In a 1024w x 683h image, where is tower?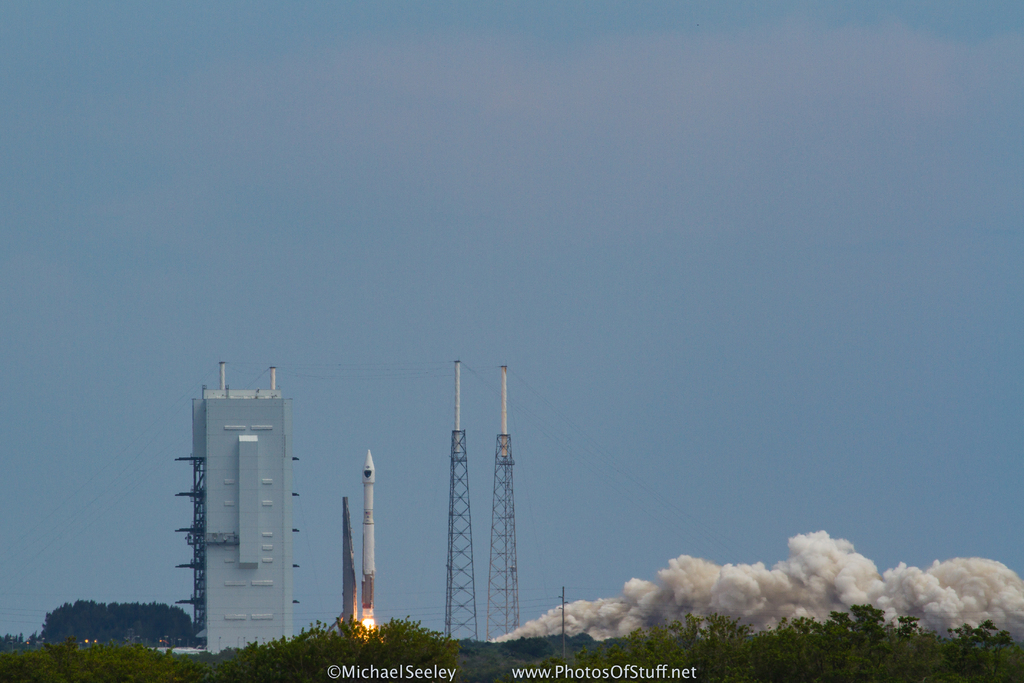
[left=486, top=427, right=534, bottom=638].
